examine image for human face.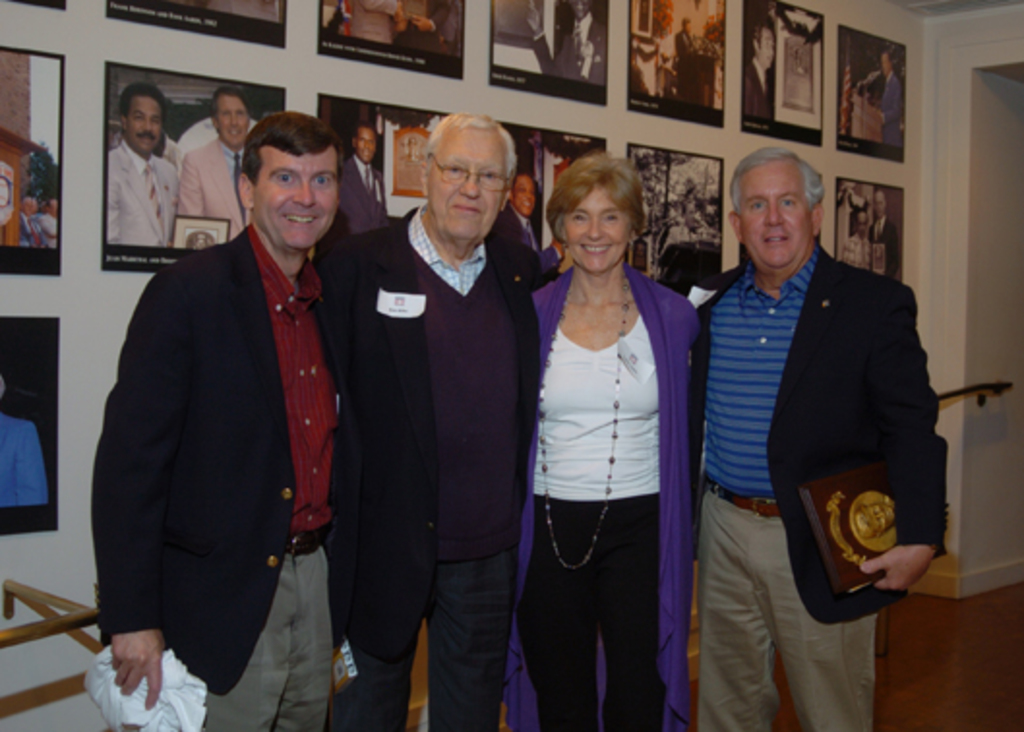
Examination result: left=122, top=91, right=165, bottom=145.
